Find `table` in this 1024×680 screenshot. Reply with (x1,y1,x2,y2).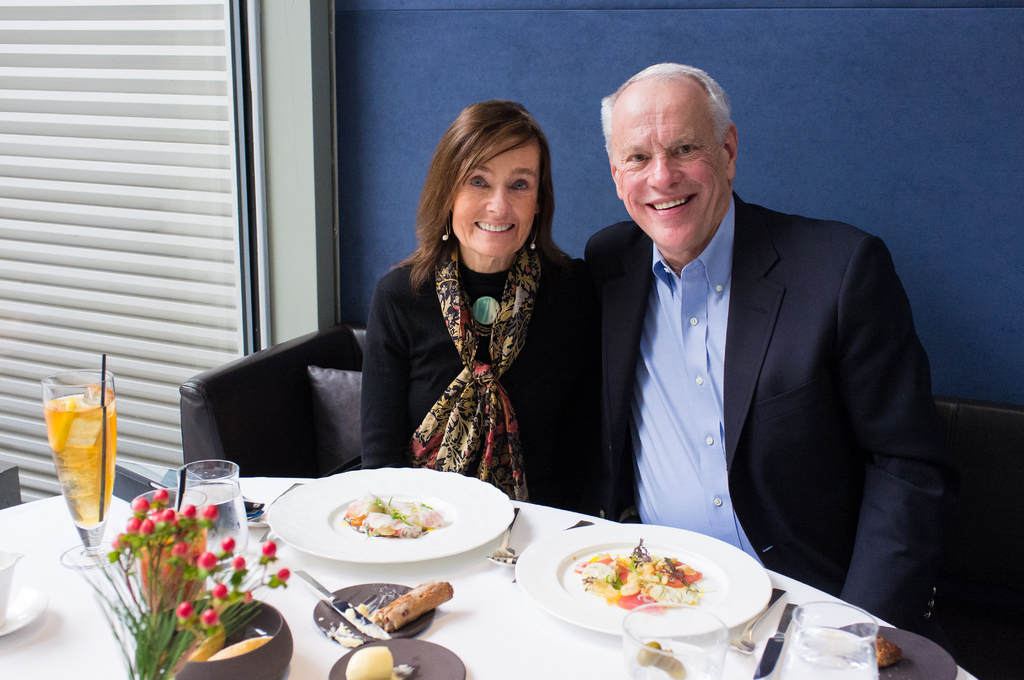
(0,474,981,679).
